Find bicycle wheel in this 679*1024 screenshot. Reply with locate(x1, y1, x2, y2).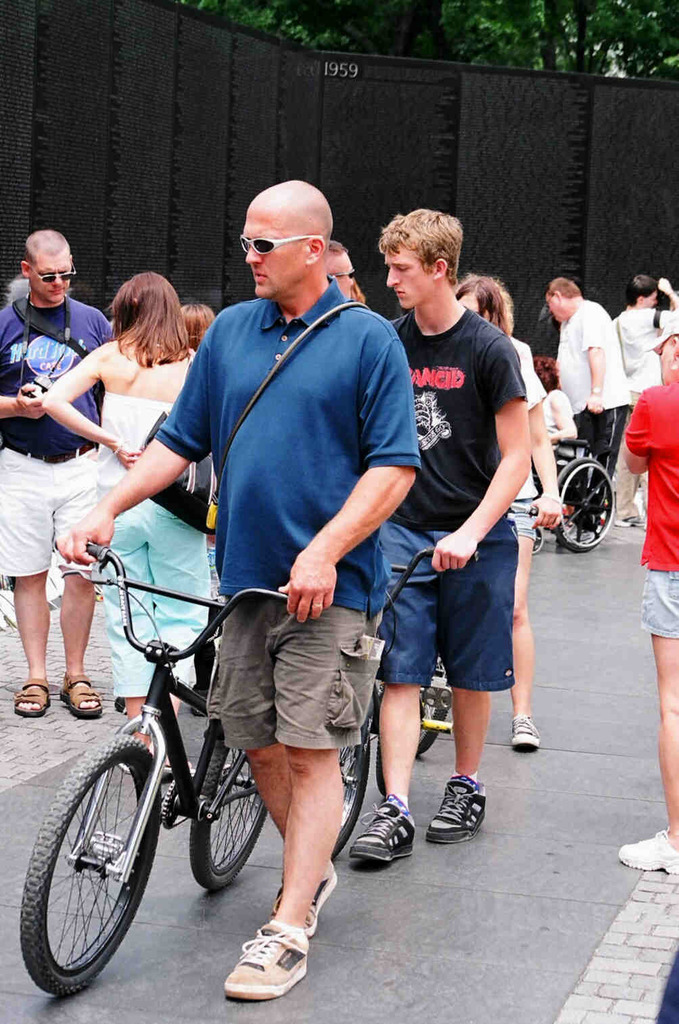
locate(22, 733, 172, 1004).
